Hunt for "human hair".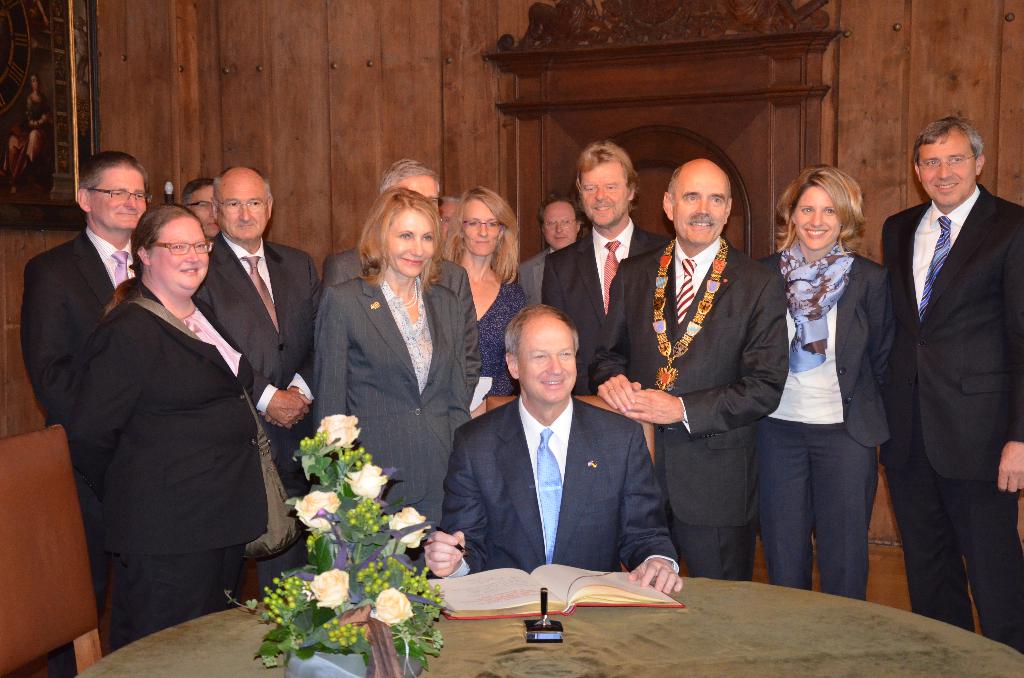
Hunted down at [left=29, top=70, right=38, bottom=82].
